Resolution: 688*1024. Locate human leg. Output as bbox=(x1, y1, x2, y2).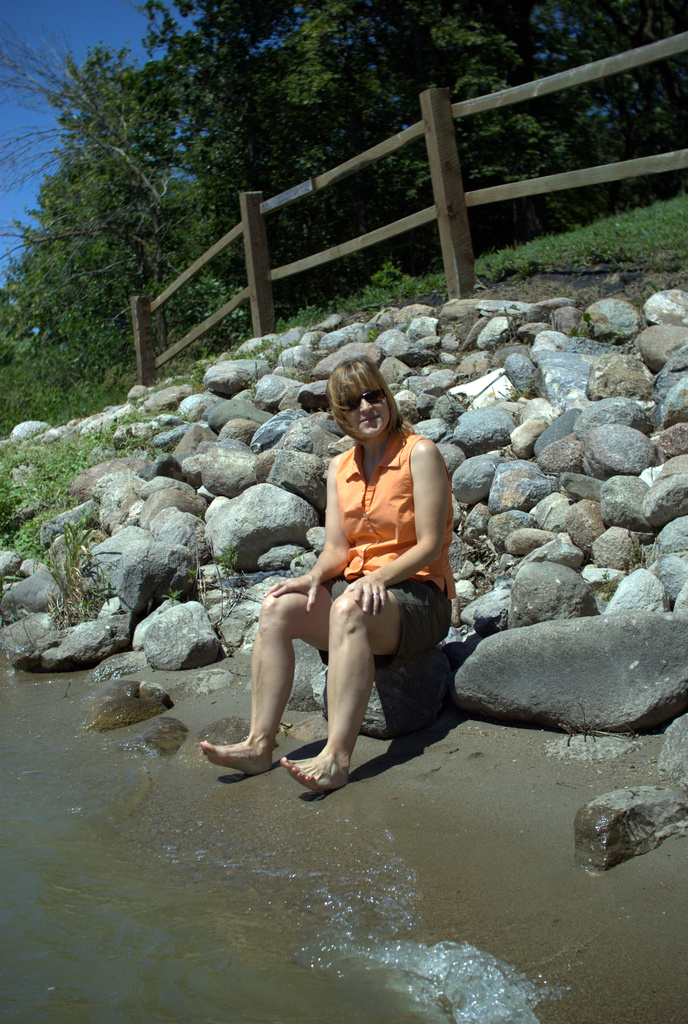
bbox=(282, 580, 455, 800).
